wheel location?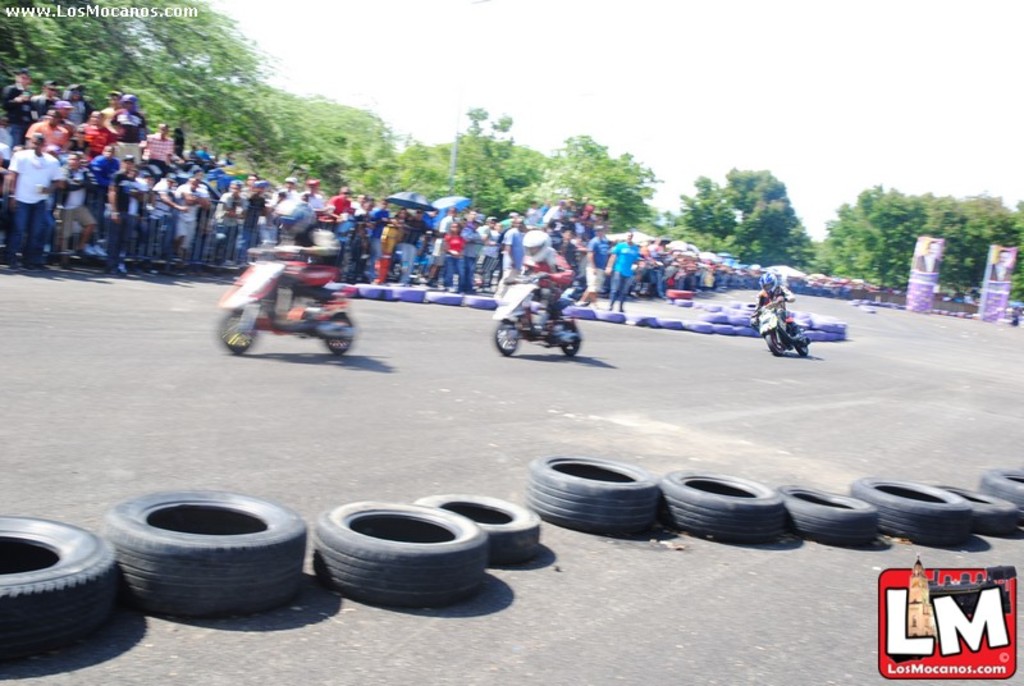
<region>937, 486, 1019, 532</region>
